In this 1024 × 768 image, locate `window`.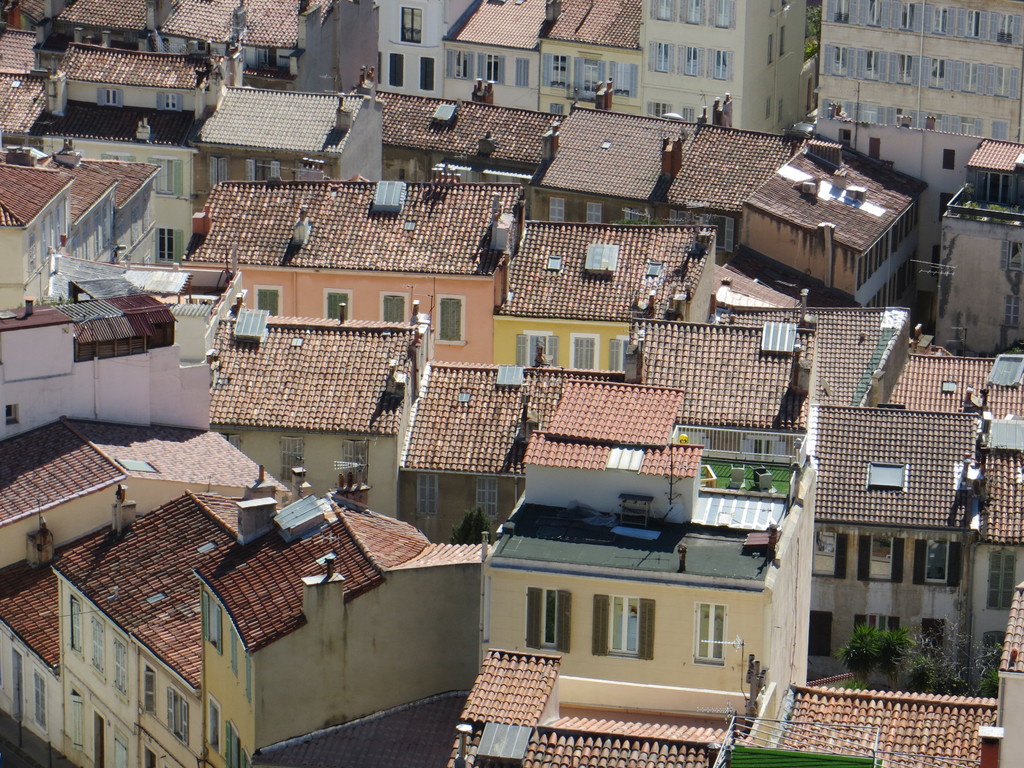
Bounding box: bbox(680, 0, 705, 26).
